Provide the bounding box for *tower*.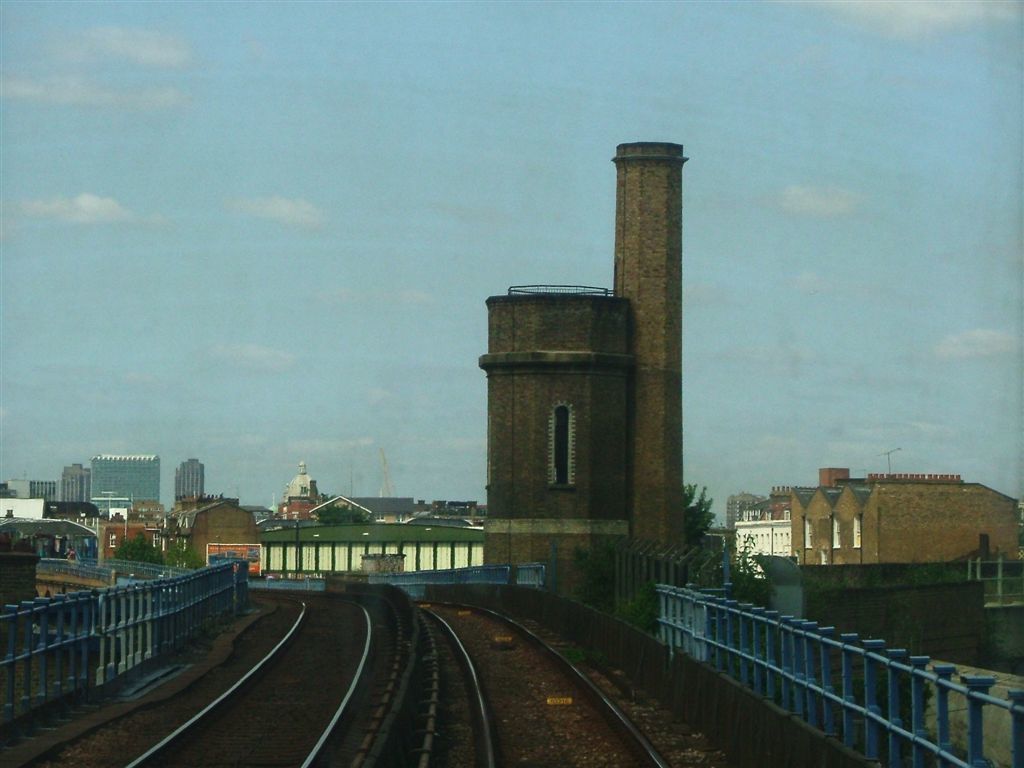
select_region(431, 143, 717, 546).
